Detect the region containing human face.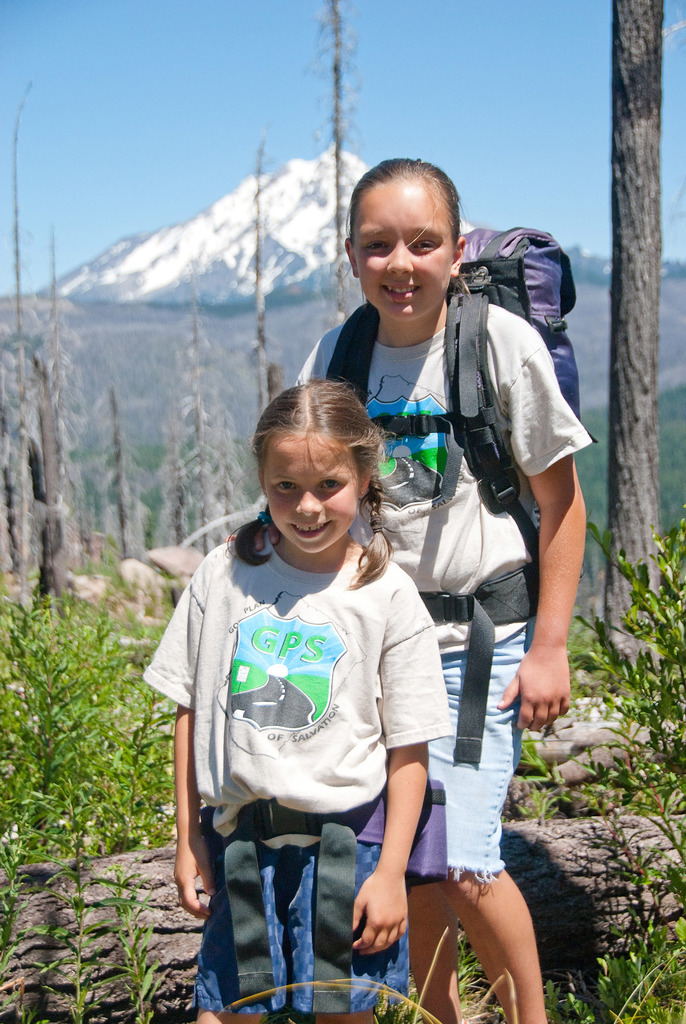
bbox=[355, 180, 453, 319].
